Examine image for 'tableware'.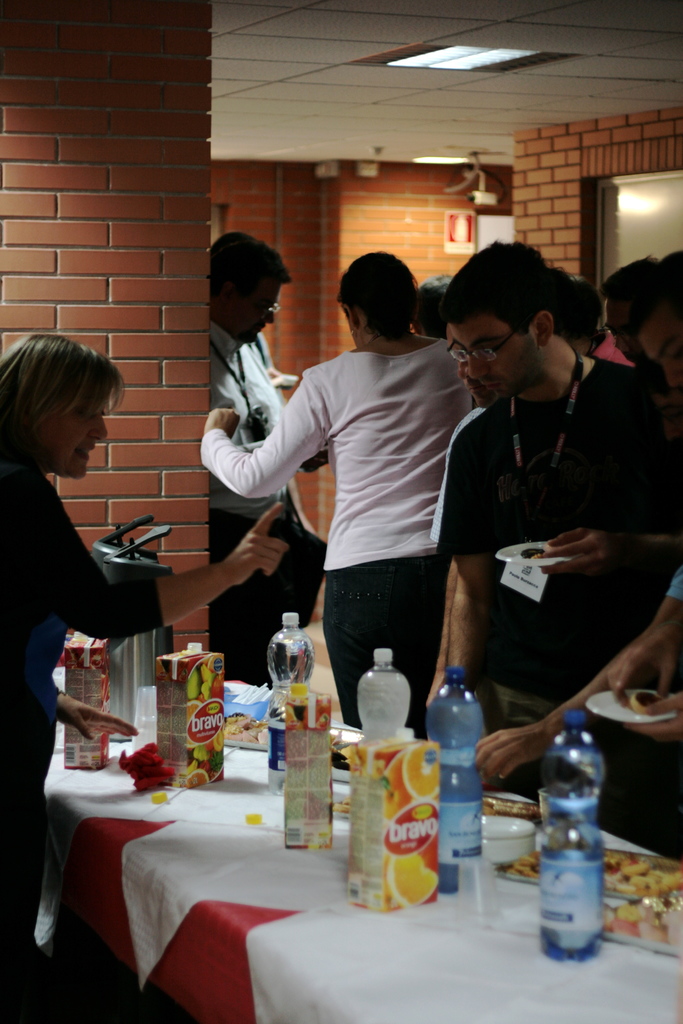
Examination result: x1=586, y1=692, x2=680, y2=727.
